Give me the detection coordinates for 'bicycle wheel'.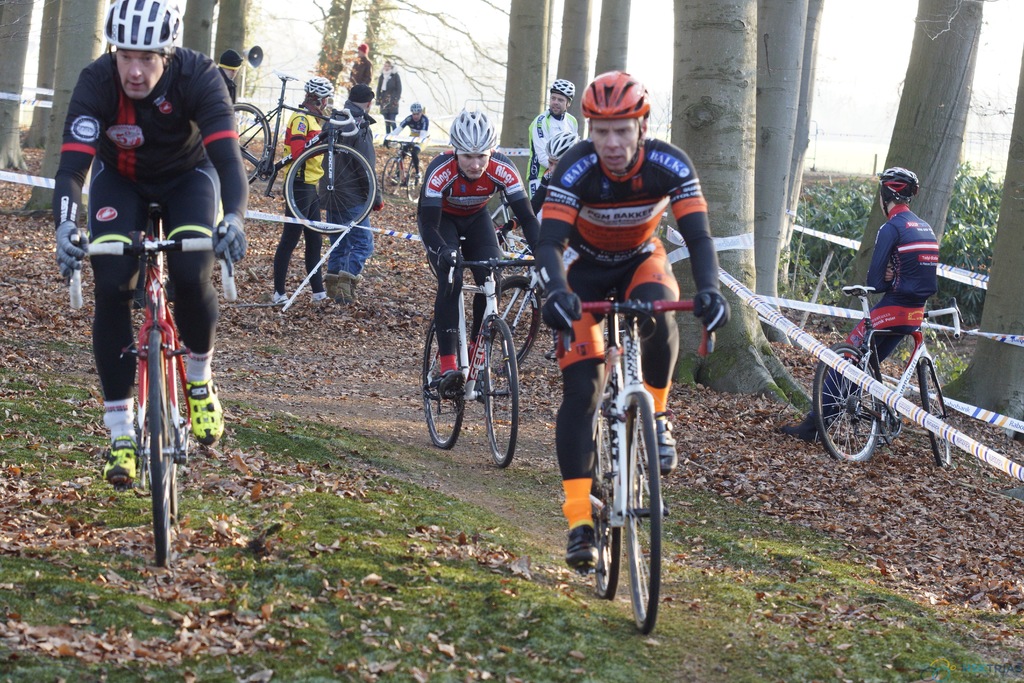
BBox(104, 314, 185, 563).
